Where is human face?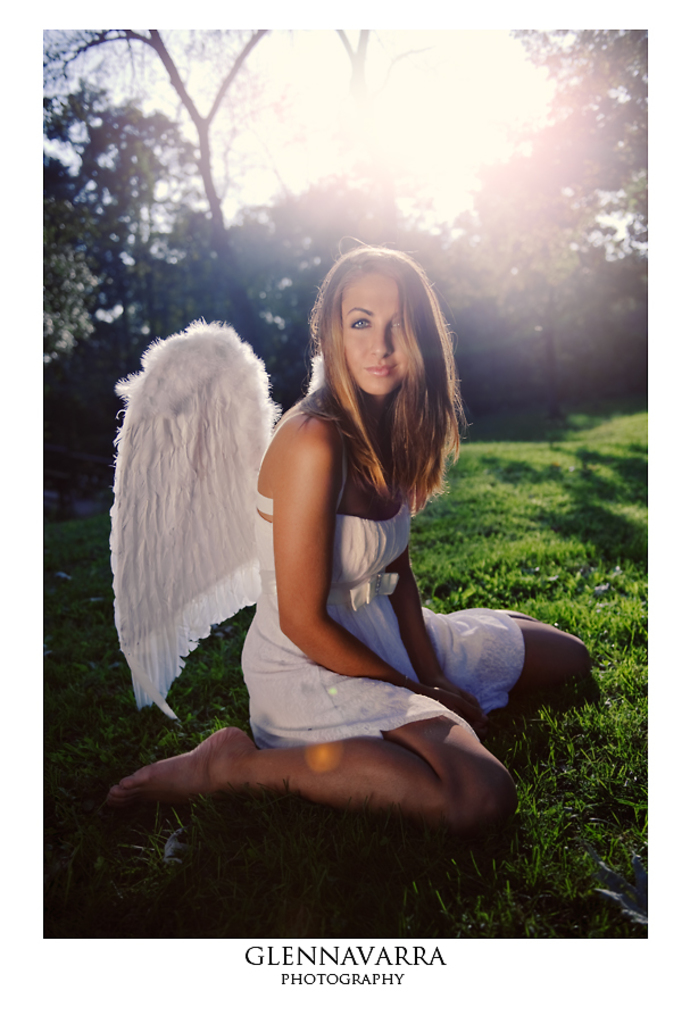
box=[341, 272, 411, 394].
